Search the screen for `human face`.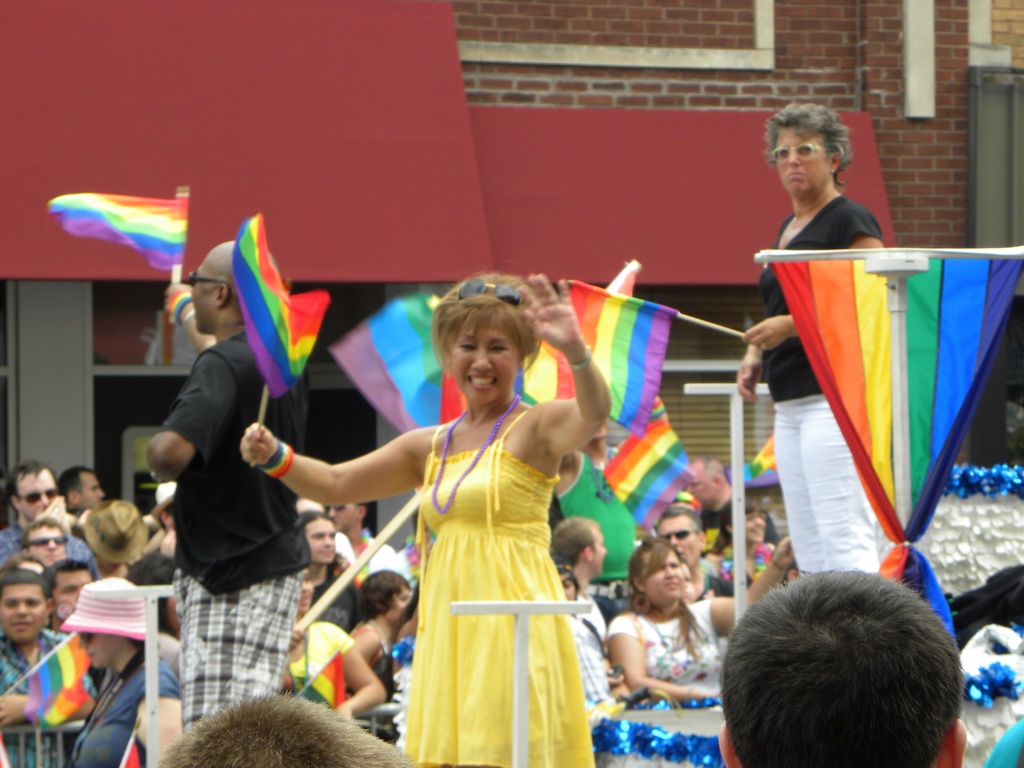
Found at [x1=77, y1=632, x2=118, y2=668].
